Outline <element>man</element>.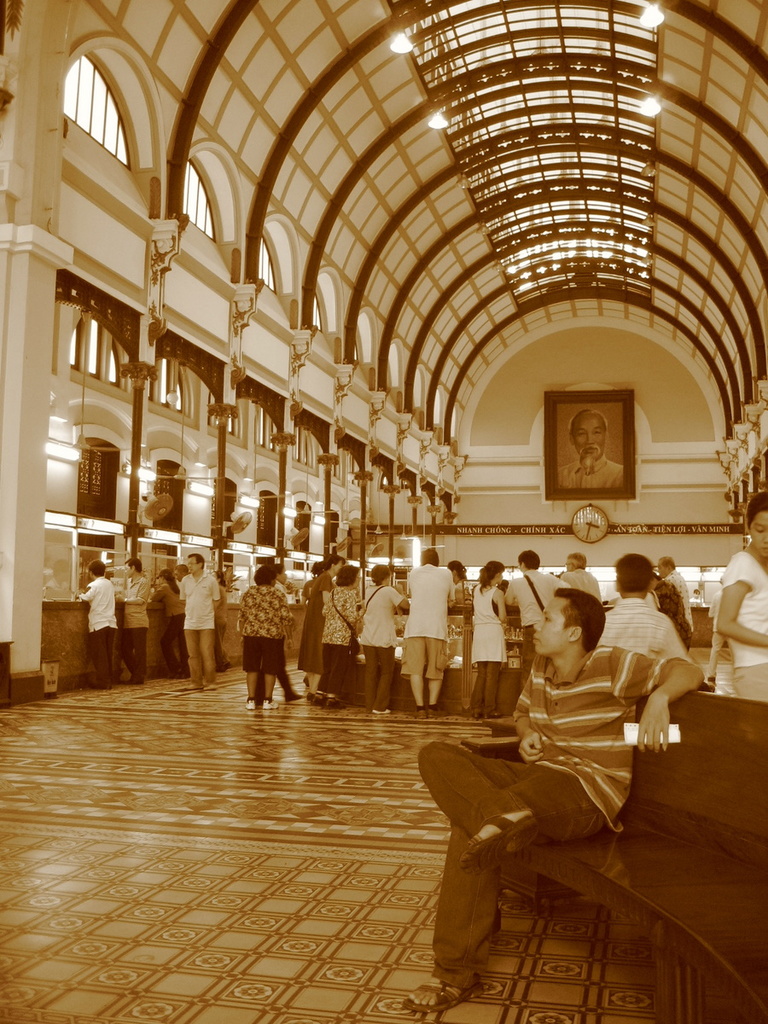
Outline: left=501, top=550, right=563, bottom=669.
